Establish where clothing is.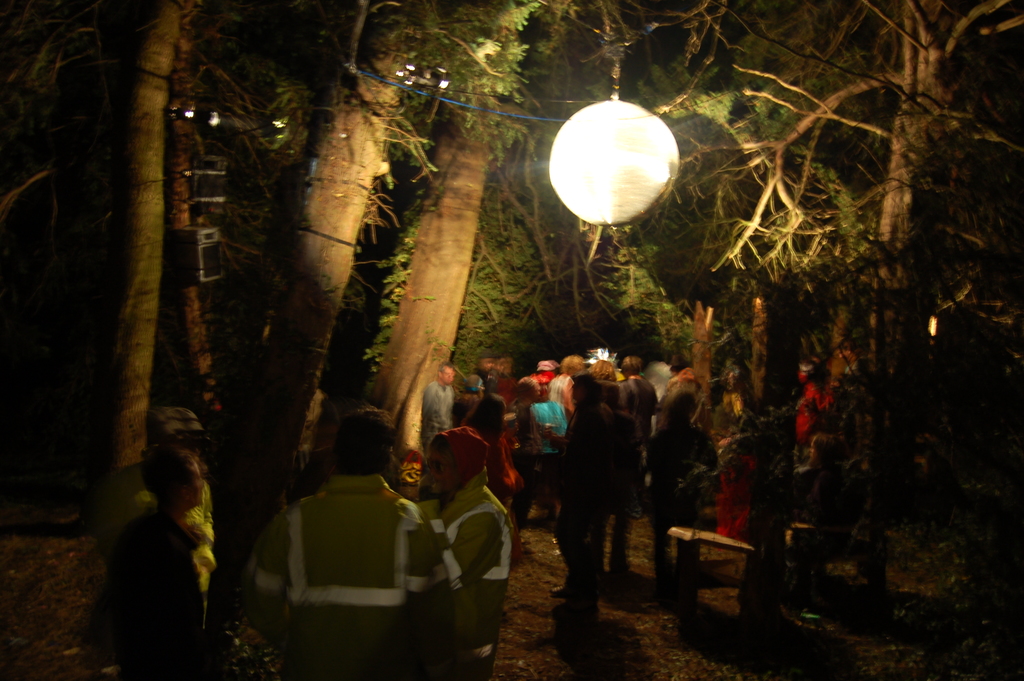
Established at bbox(86, 512, 206, 680).
